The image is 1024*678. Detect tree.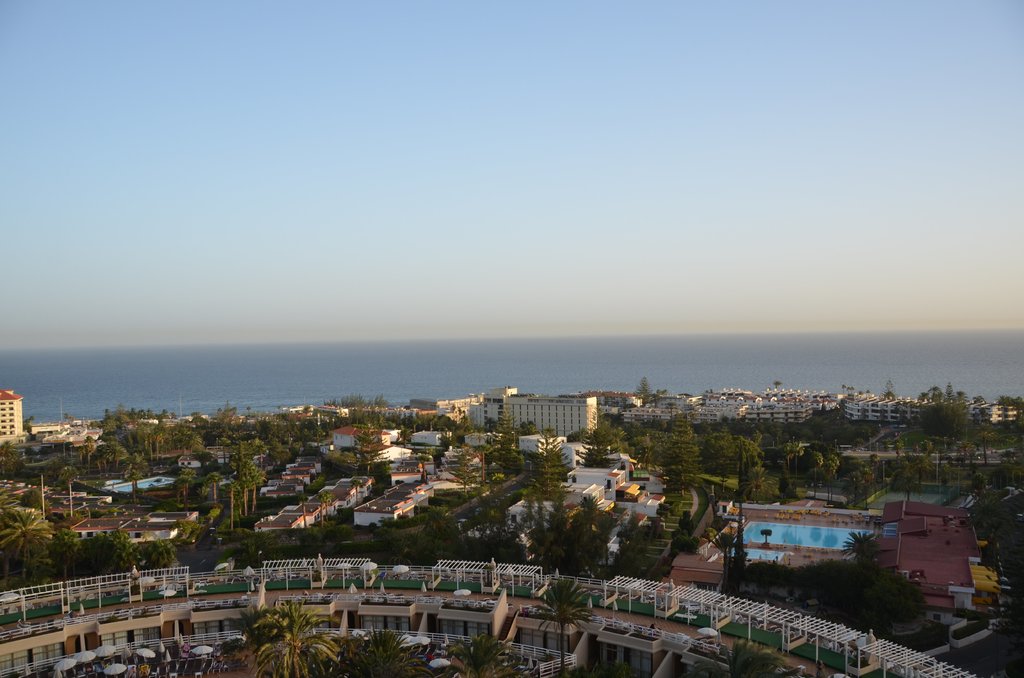
Detection: bbox(920, 398, 963, 448).
